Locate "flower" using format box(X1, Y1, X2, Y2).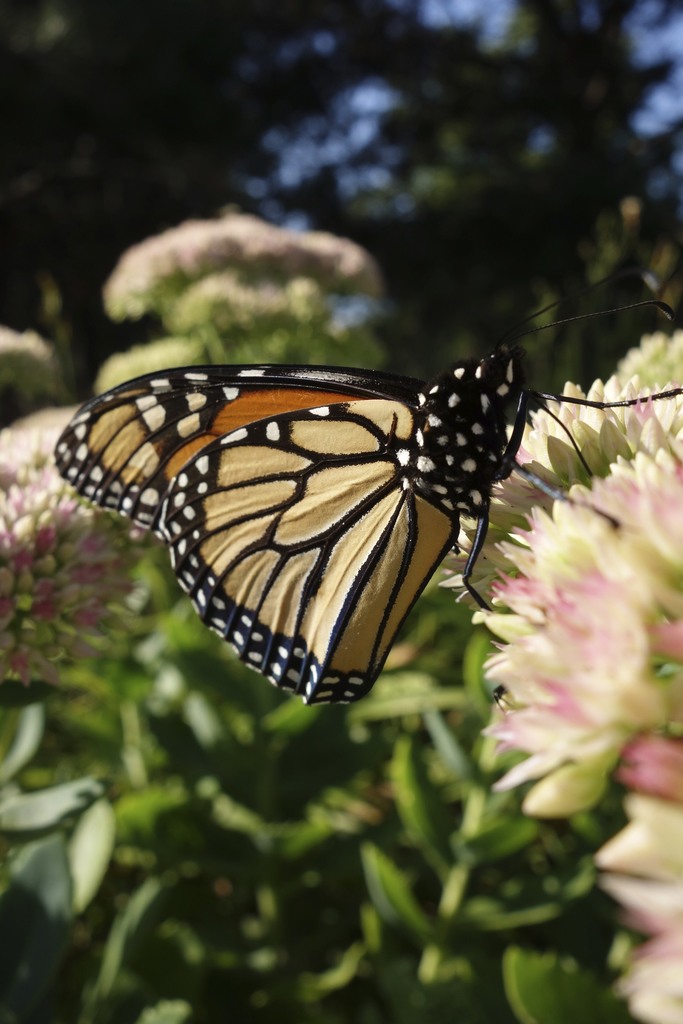
box(0, 417, 69, 484).
